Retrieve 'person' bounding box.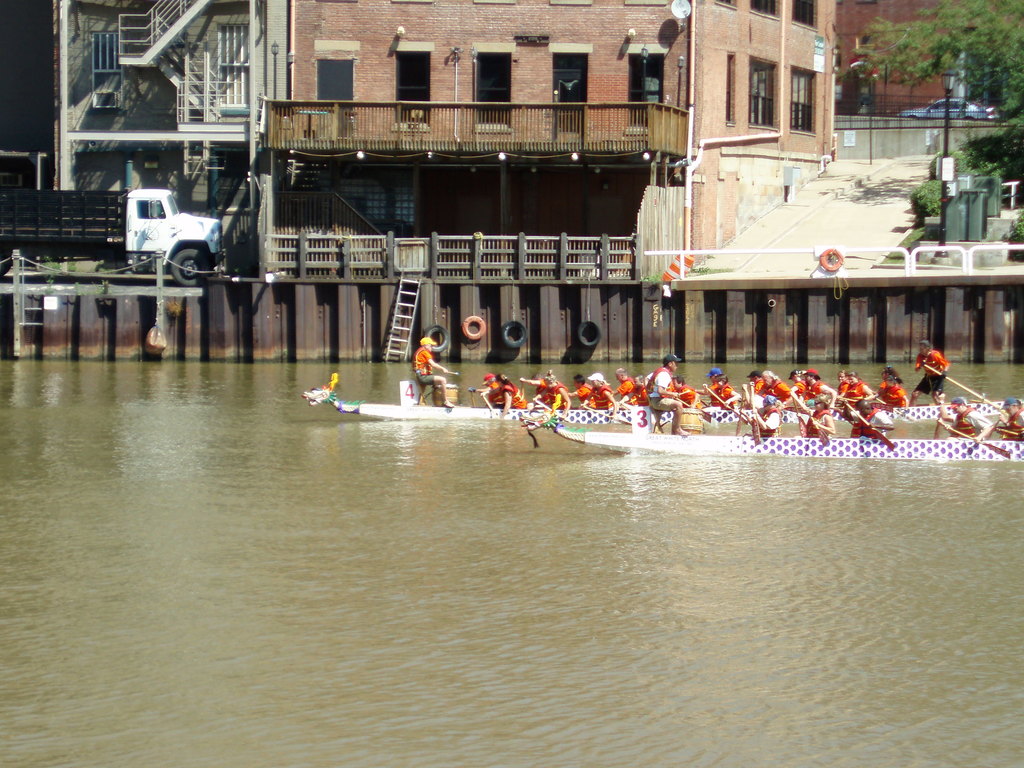
Bounding box: box(783, 395, 836, 441).
